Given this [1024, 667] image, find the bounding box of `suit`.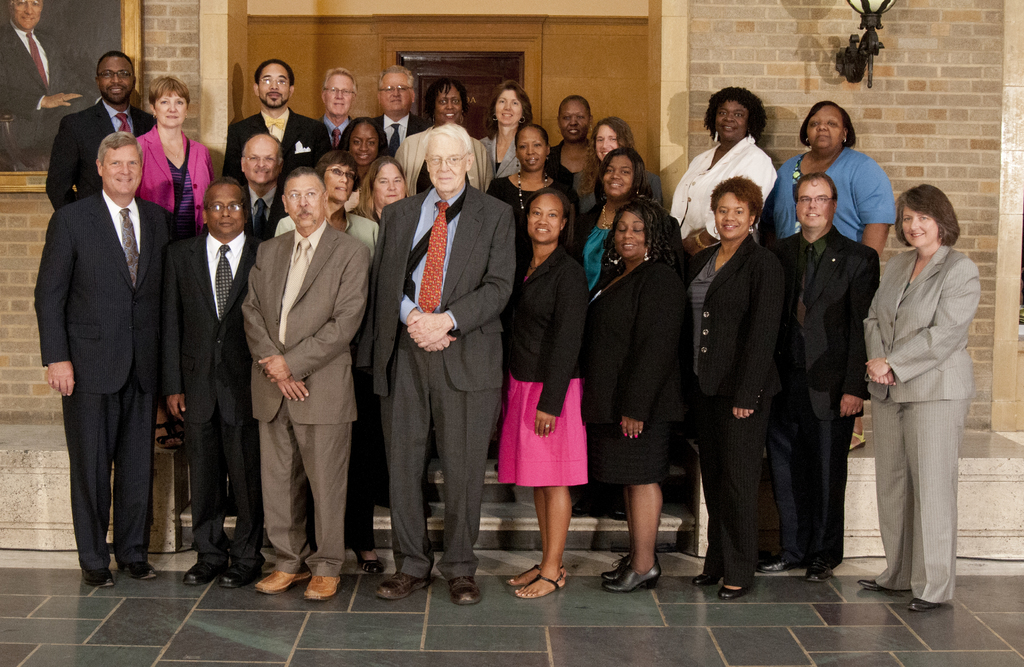
detection(686, 237, 786, 593).
